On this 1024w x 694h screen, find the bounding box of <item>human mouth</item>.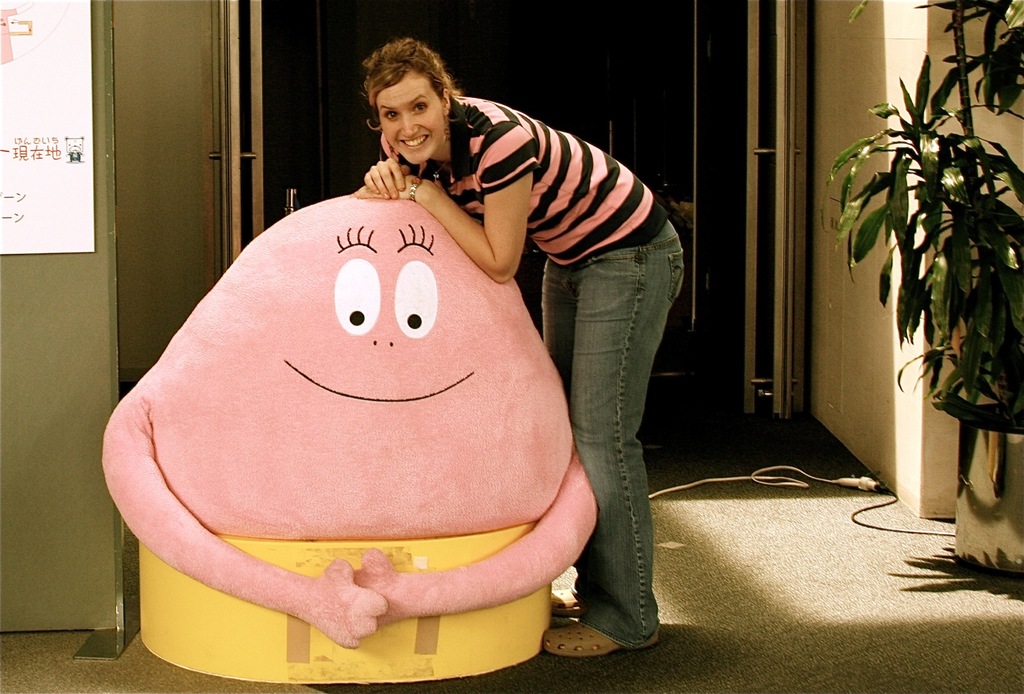
Bounding box: [399, 135, 431, 146].
